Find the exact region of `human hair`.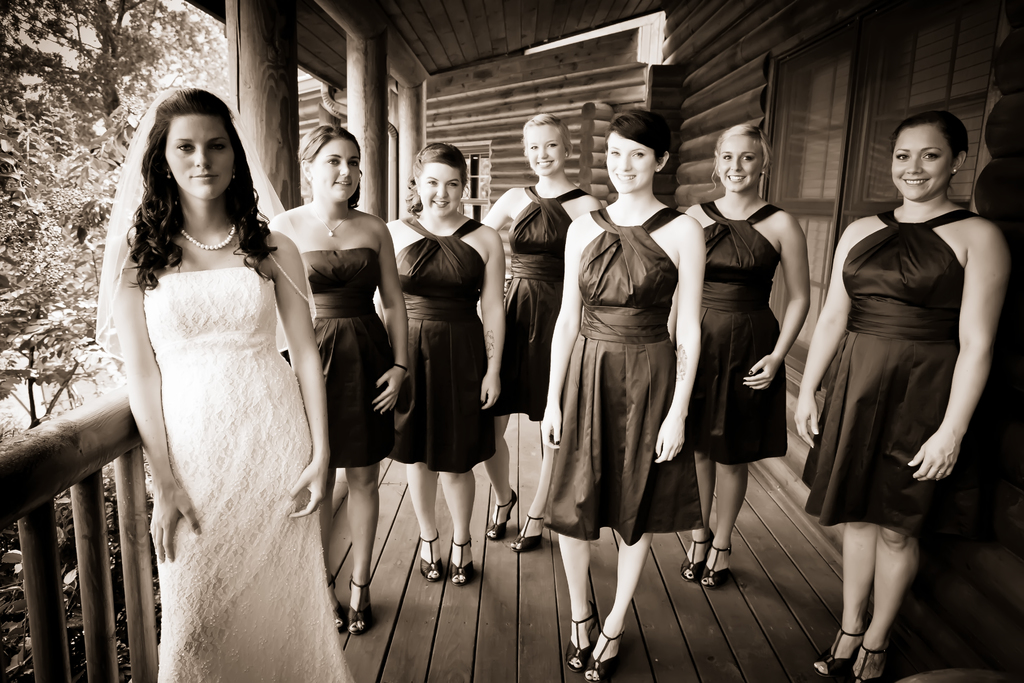
Exact region: [left=709, top=120, right=767, bottom=193].
